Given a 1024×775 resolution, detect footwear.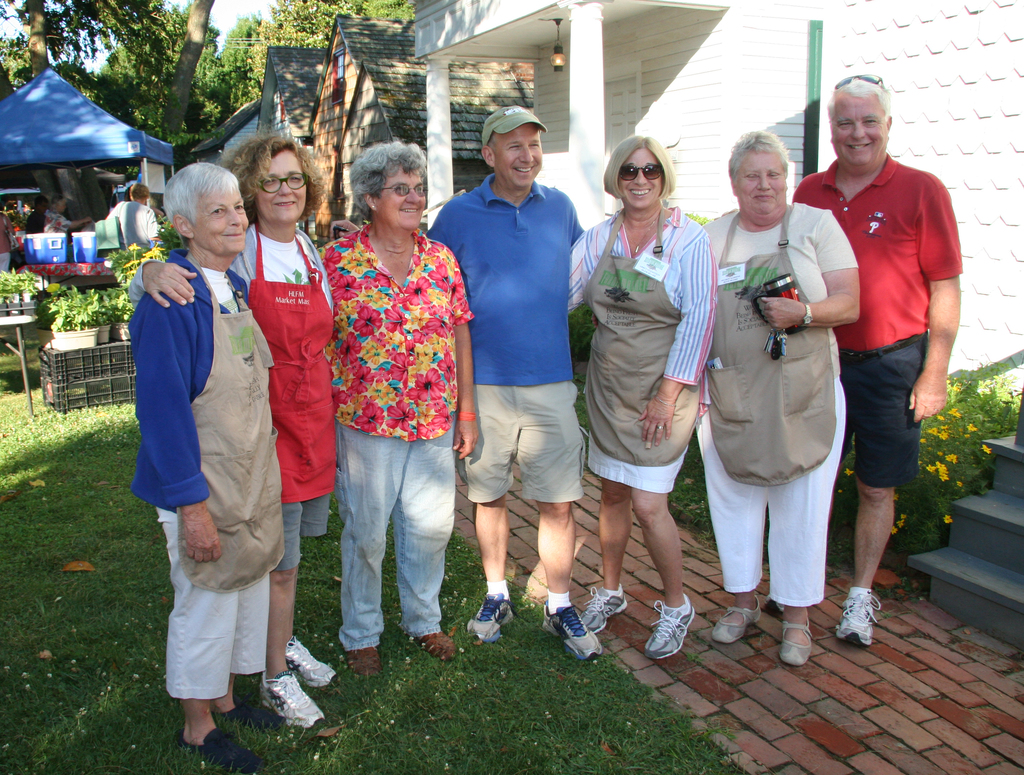
bbox=(835, 593, 880, 646).
